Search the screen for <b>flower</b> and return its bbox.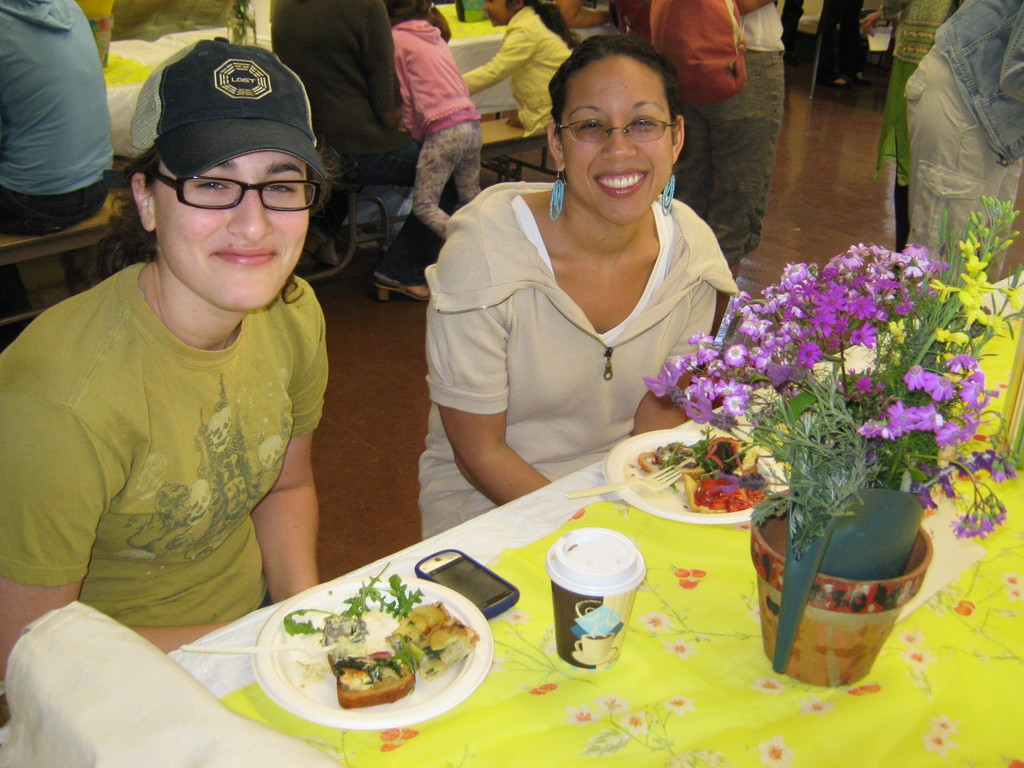
Found: 884,407,919,427.
